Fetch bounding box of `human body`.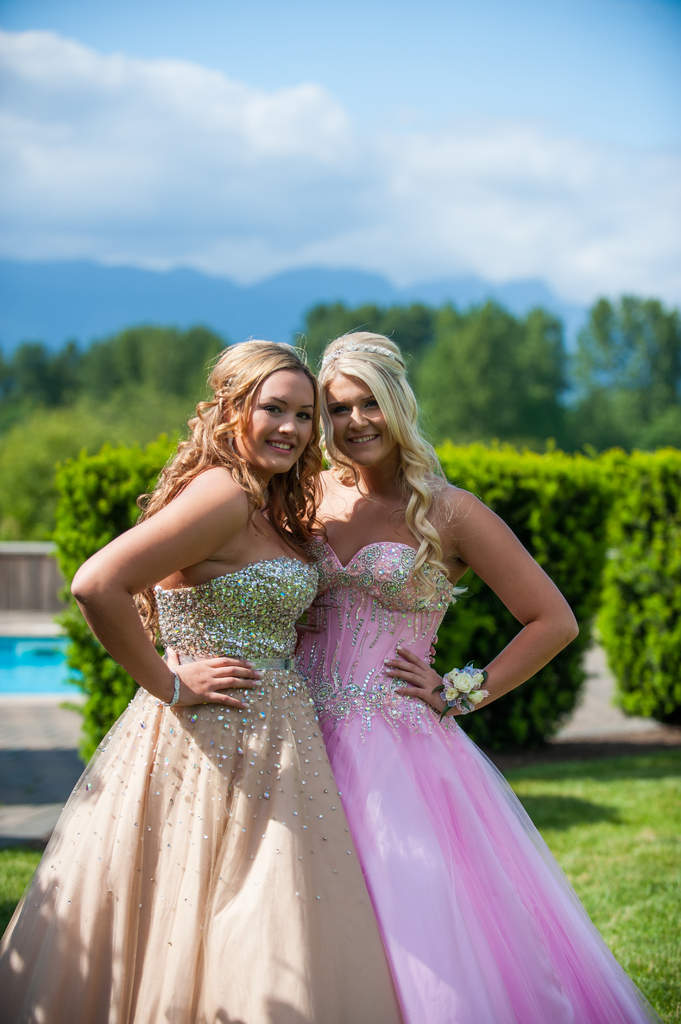
Bbox: 292:468:578:1023.
